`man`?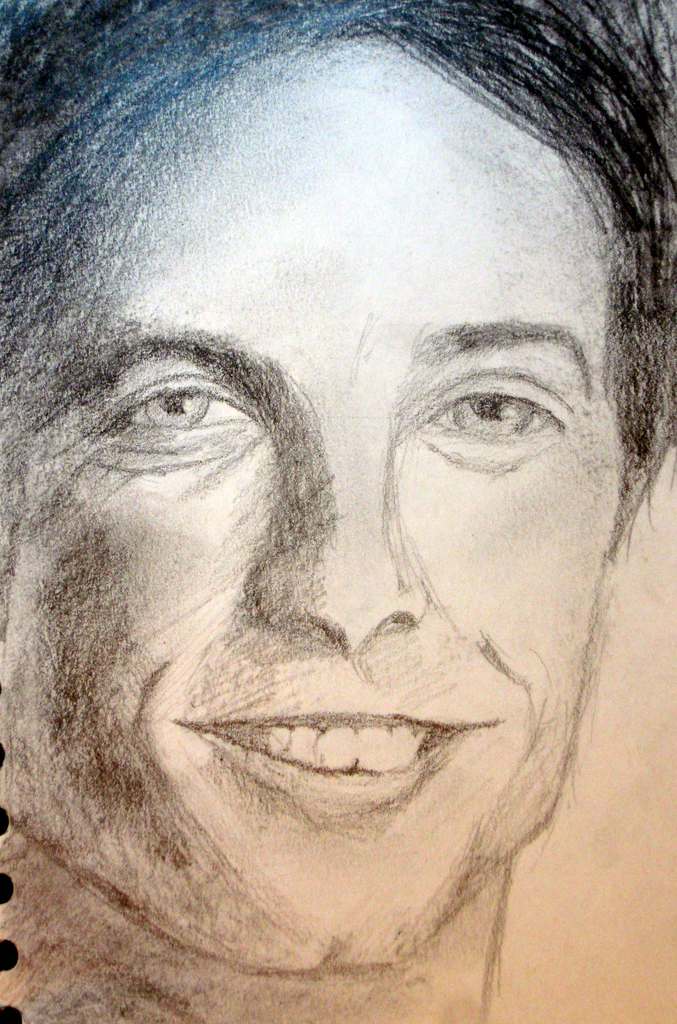
bbox=[0, 154, 676, 1016]
